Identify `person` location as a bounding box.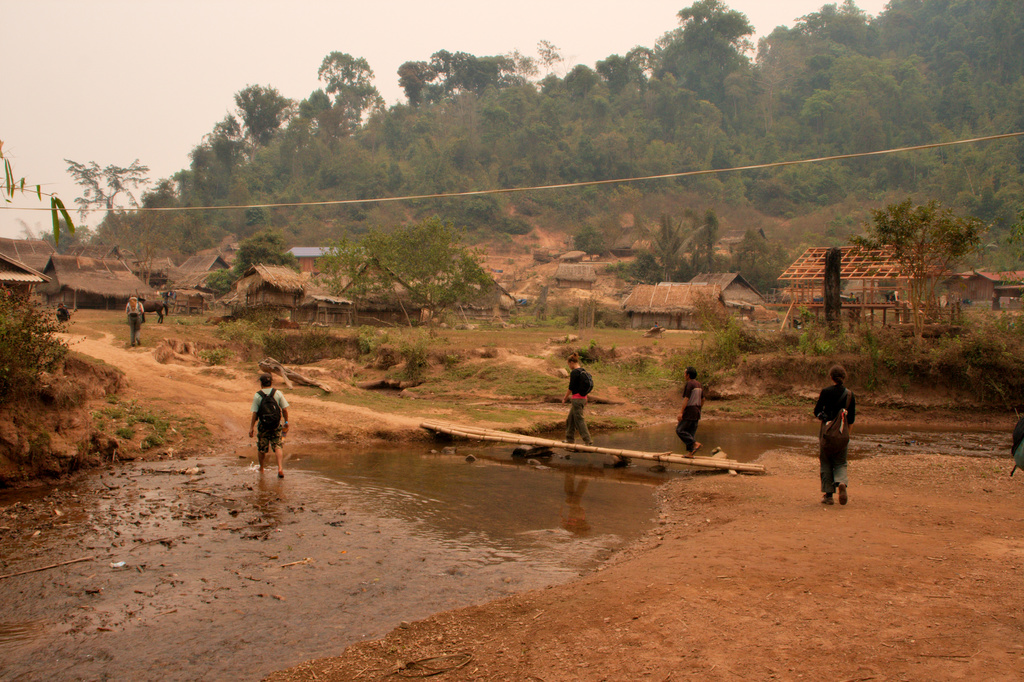
248,374,291,480.
